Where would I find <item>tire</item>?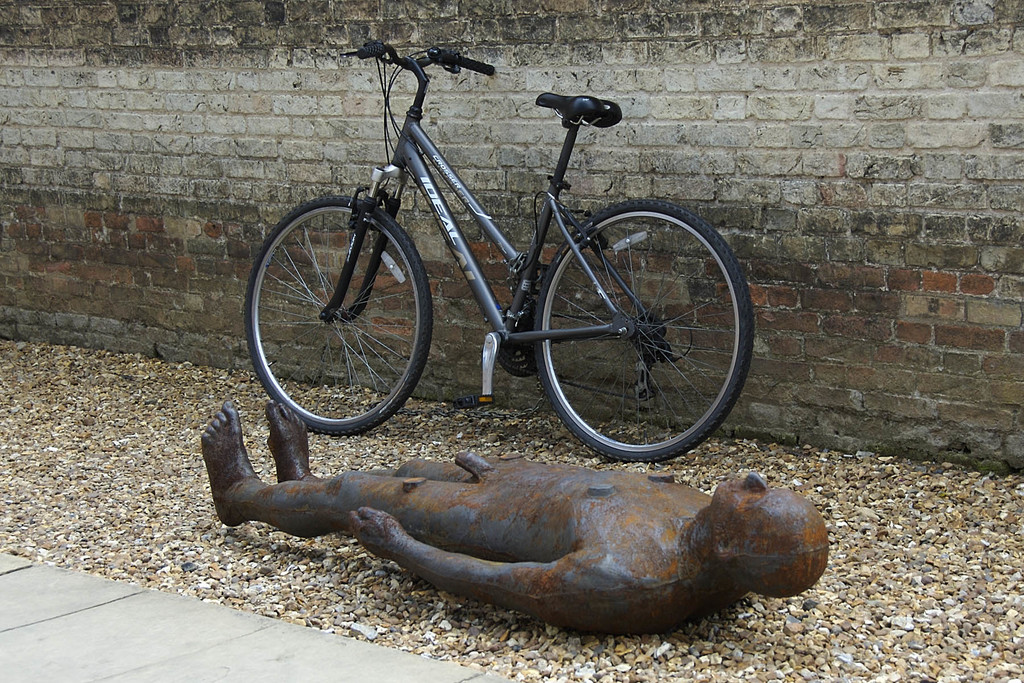
At {"left": 534, "top": 197, "right": 756, "bottom": 456}.
